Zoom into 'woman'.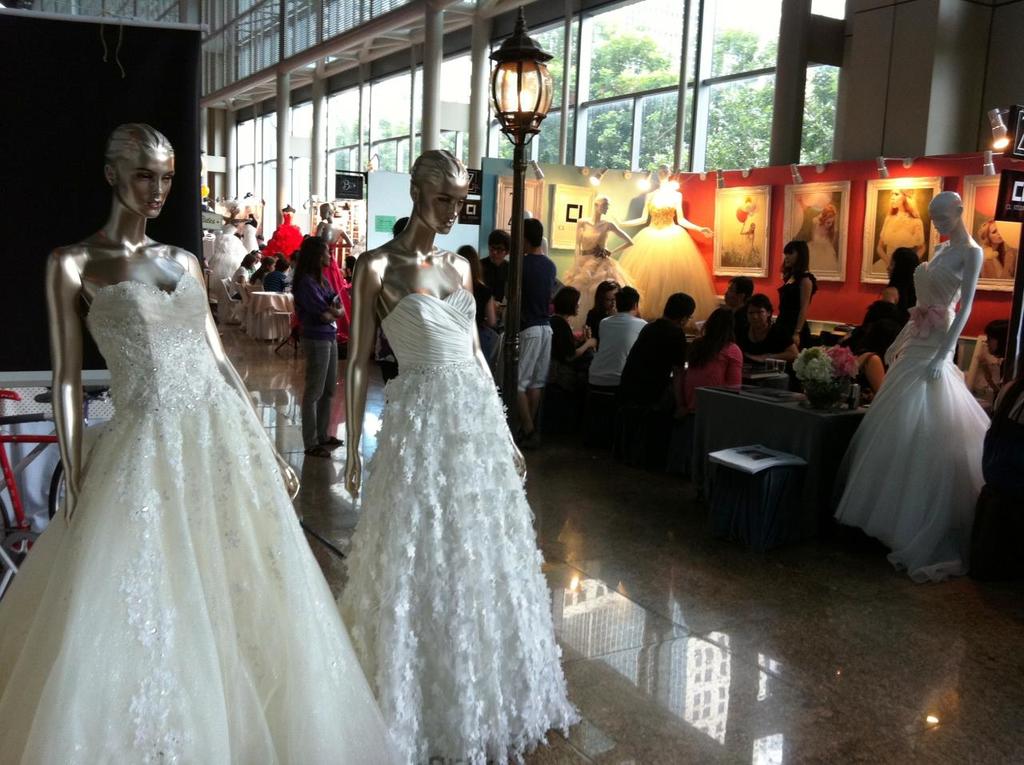
Zoom target: 295/236/349/459.
